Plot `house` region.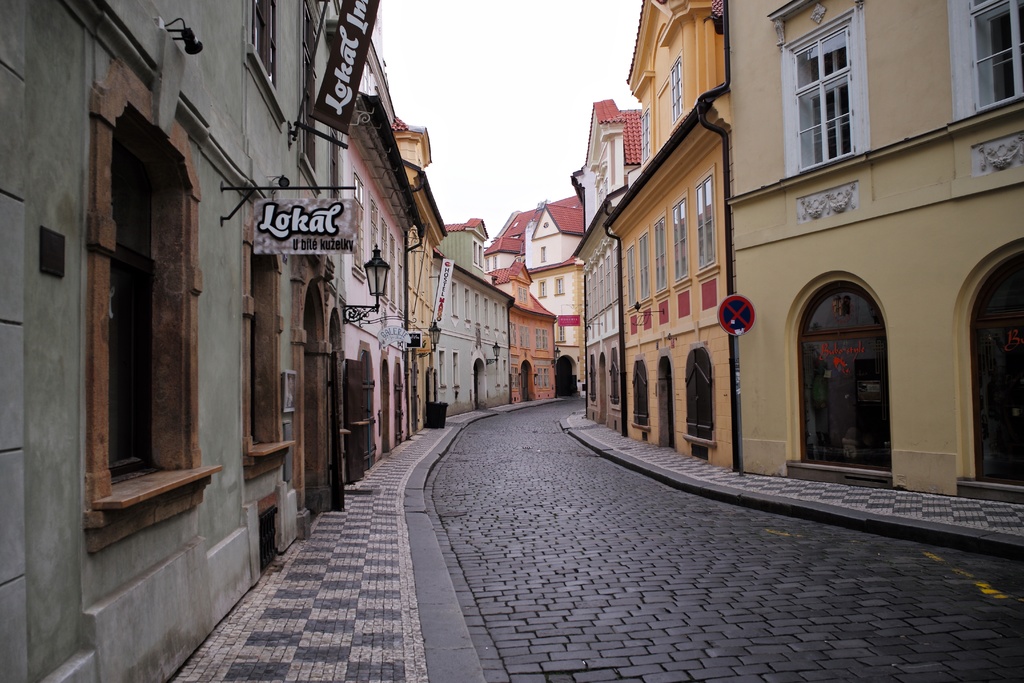
Plotted at region(0, 0, 353, 682).
